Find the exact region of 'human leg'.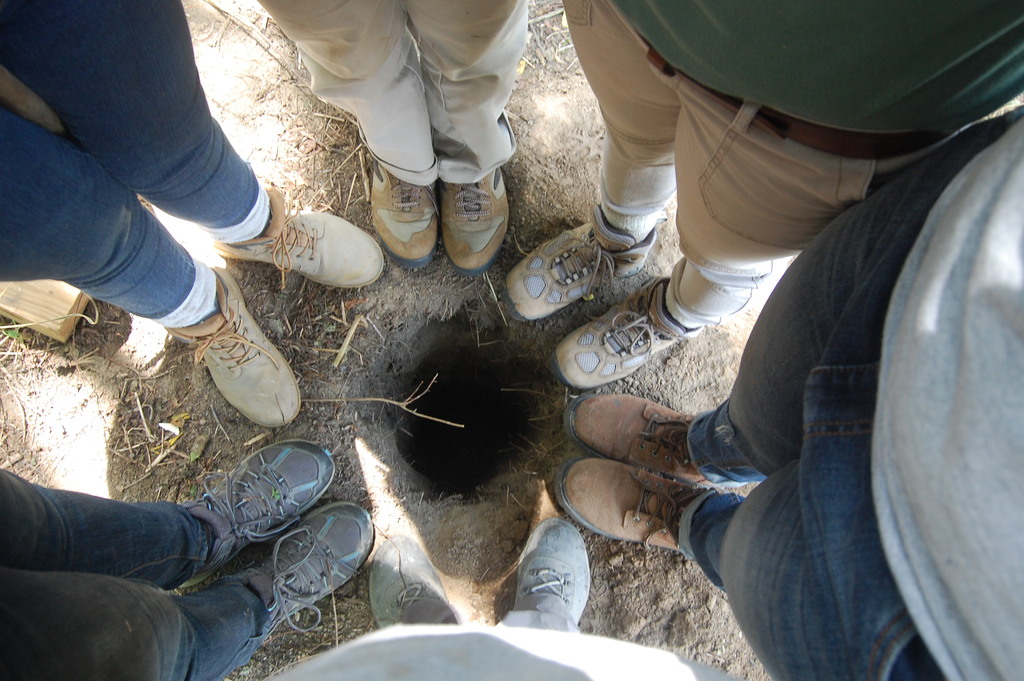
Exact region: 554:464:947:680.
